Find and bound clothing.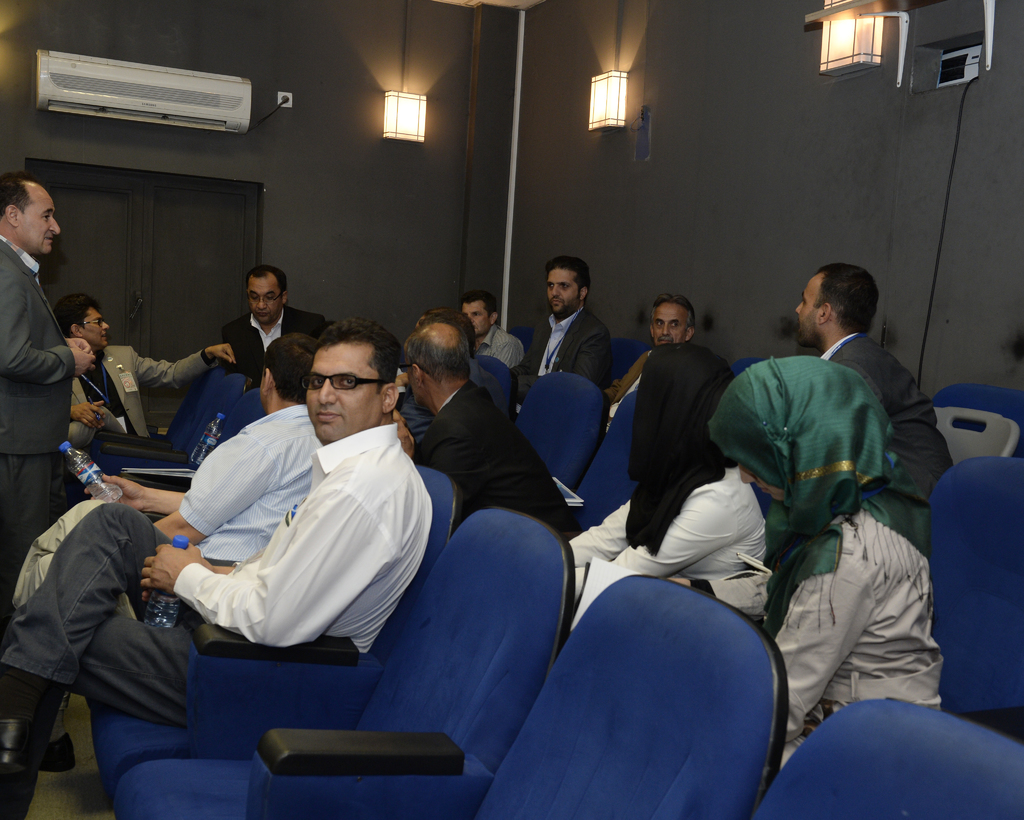
Bound: 818,332,959,500.
